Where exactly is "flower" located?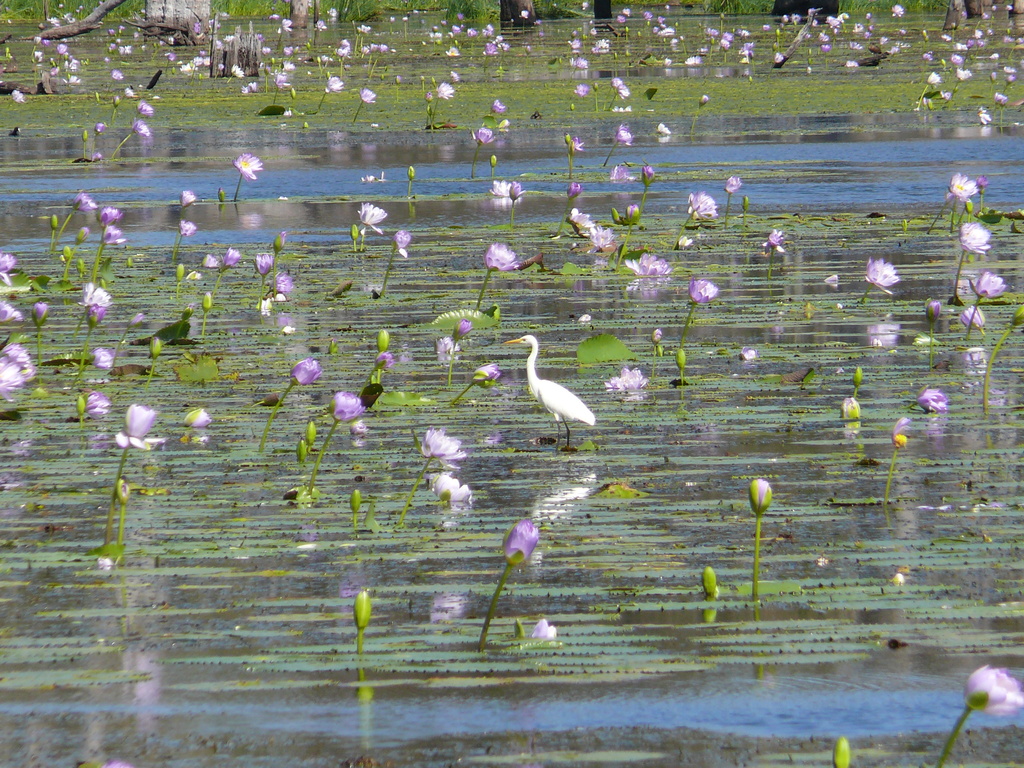
Its bounding box is (490, 99, 505, 112).
